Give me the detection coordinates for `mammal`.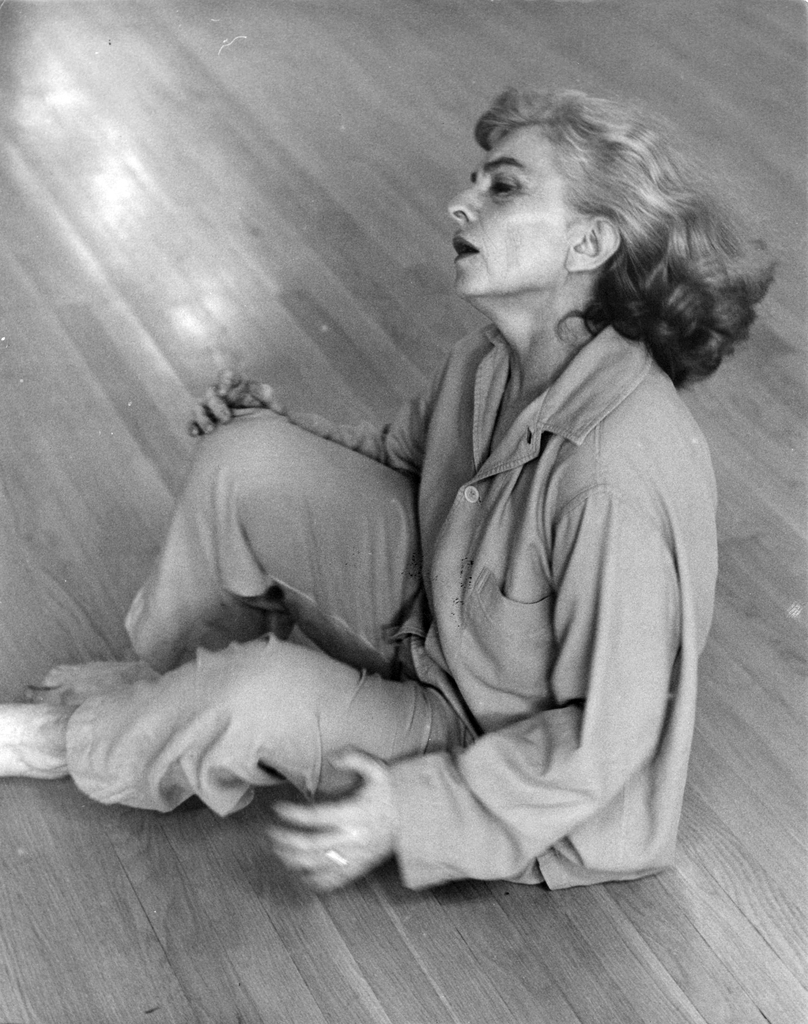
[72, 116, 734, 819].
